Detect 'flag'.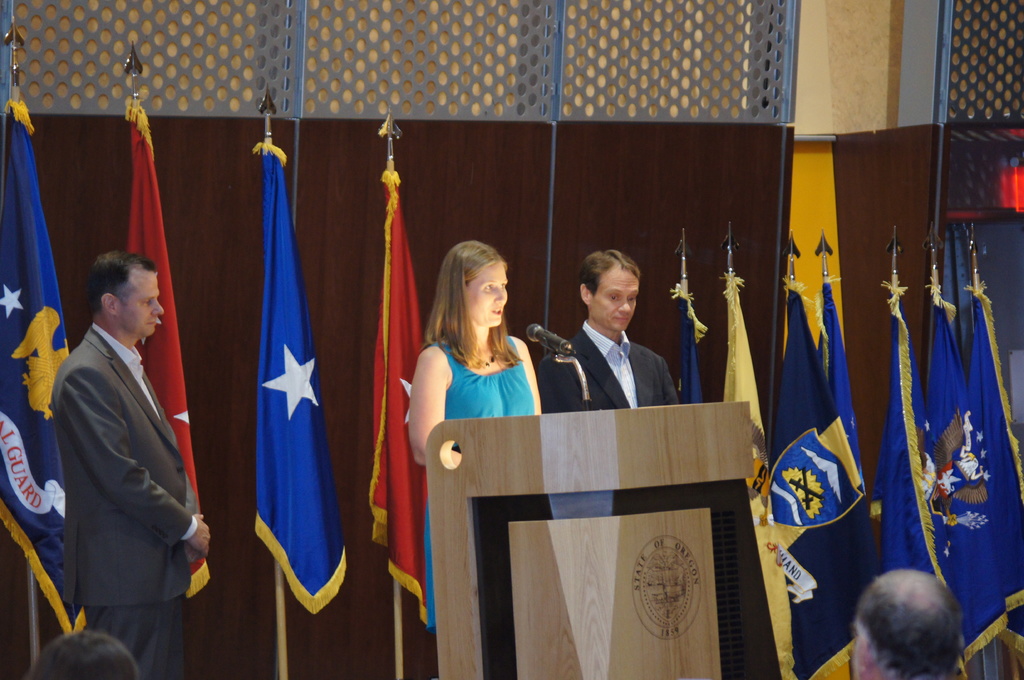
Detected at {"left": 368, "top": 162, "right": 442, "bottom": 648}.
